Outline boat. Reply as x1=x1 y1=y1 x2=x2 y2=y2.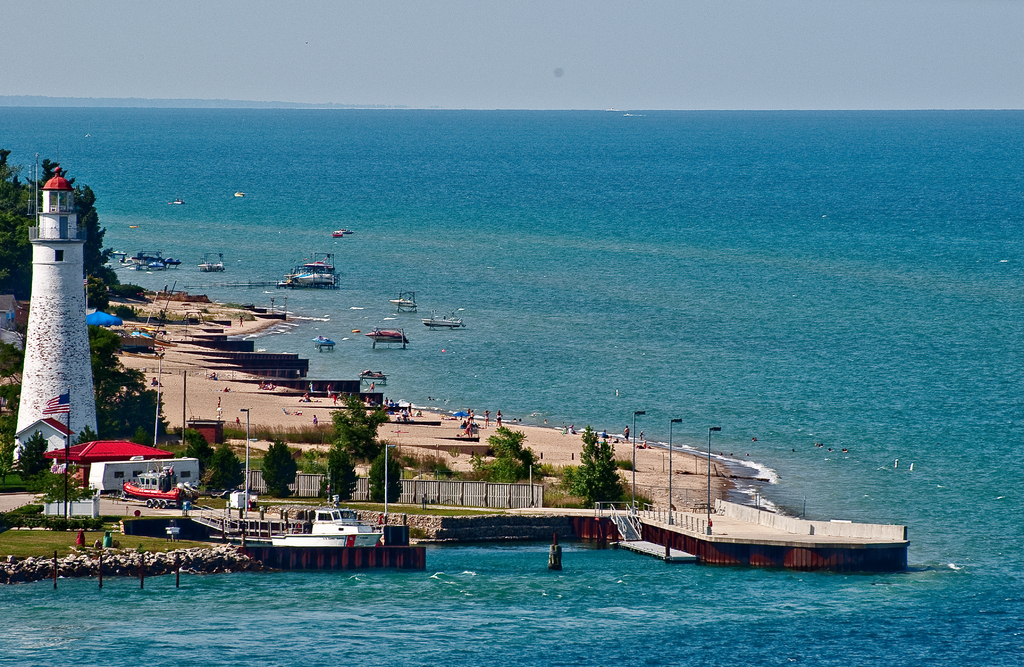
x1=119 y1=463 x2=199 y2=502.
